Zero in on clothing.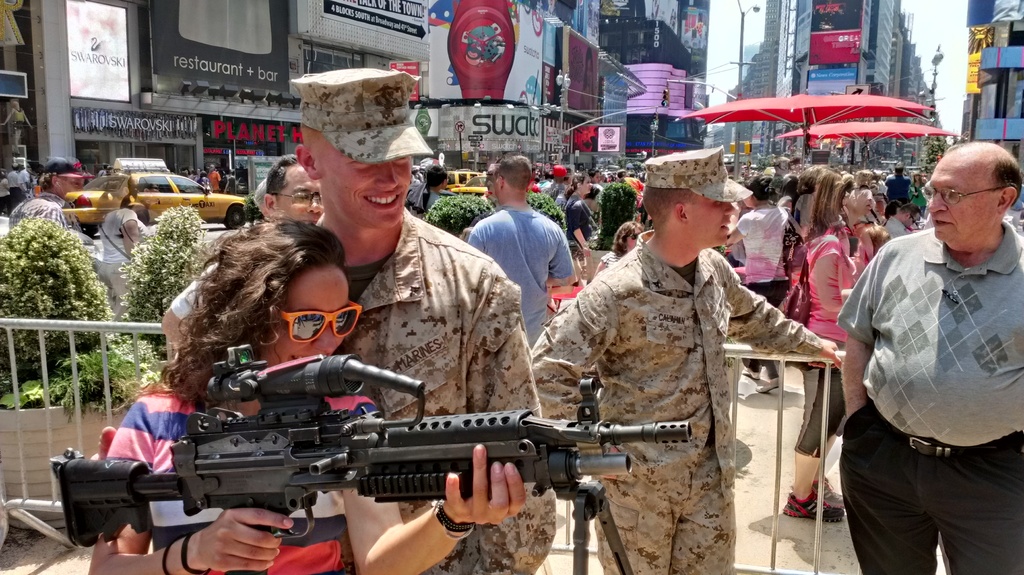
Zeroed in: [left=91, top=206, right=145, bottom=322].
